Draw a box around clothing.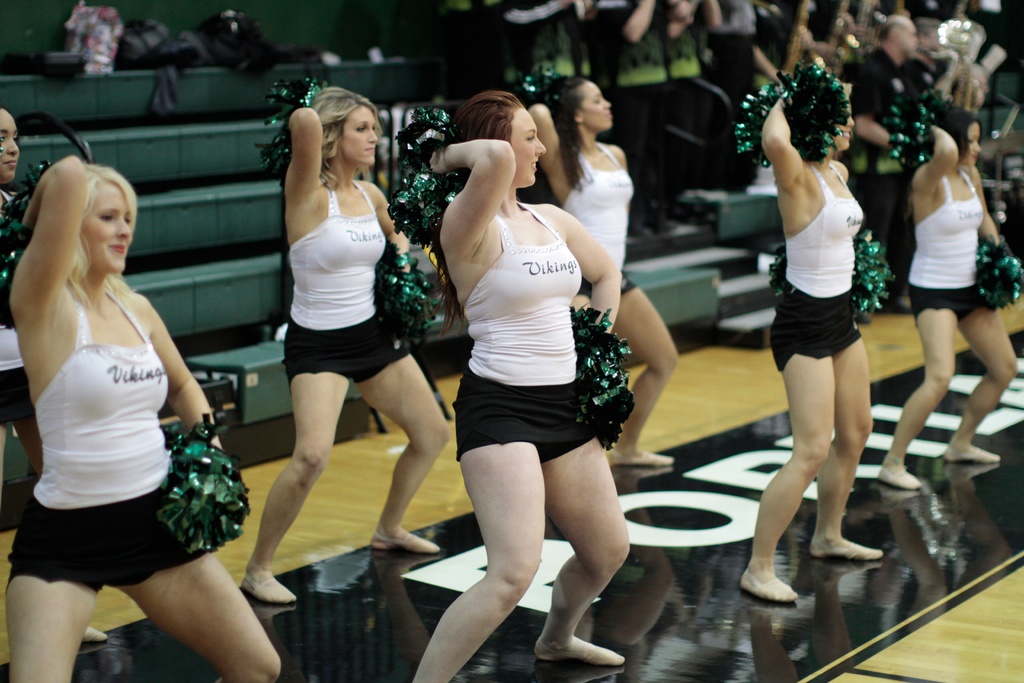
select_region(767, 286, 862, 374).
